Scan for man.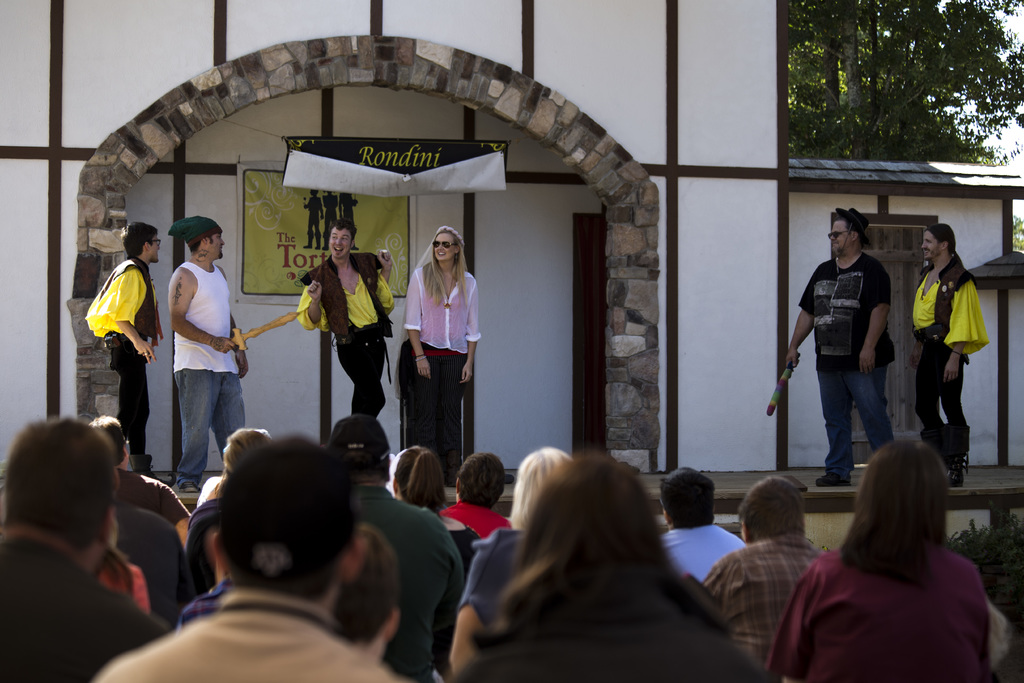
Scan result: bbox=[168, 217, 252, 495].
